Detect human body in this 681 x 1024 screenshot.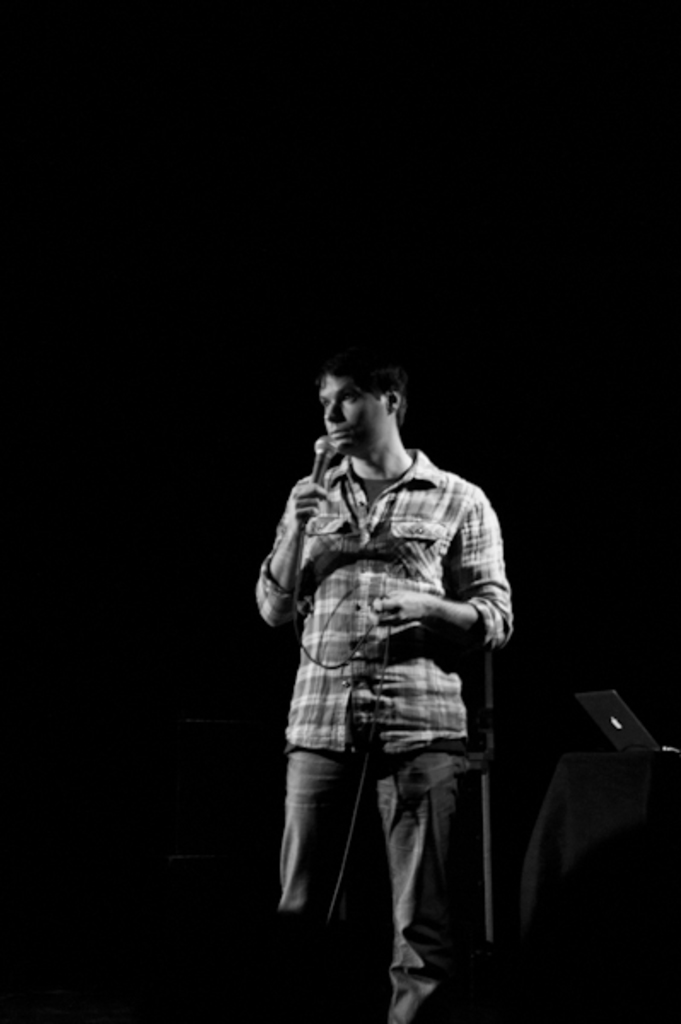
Detection: <box>253,358,522,1002</box>.
